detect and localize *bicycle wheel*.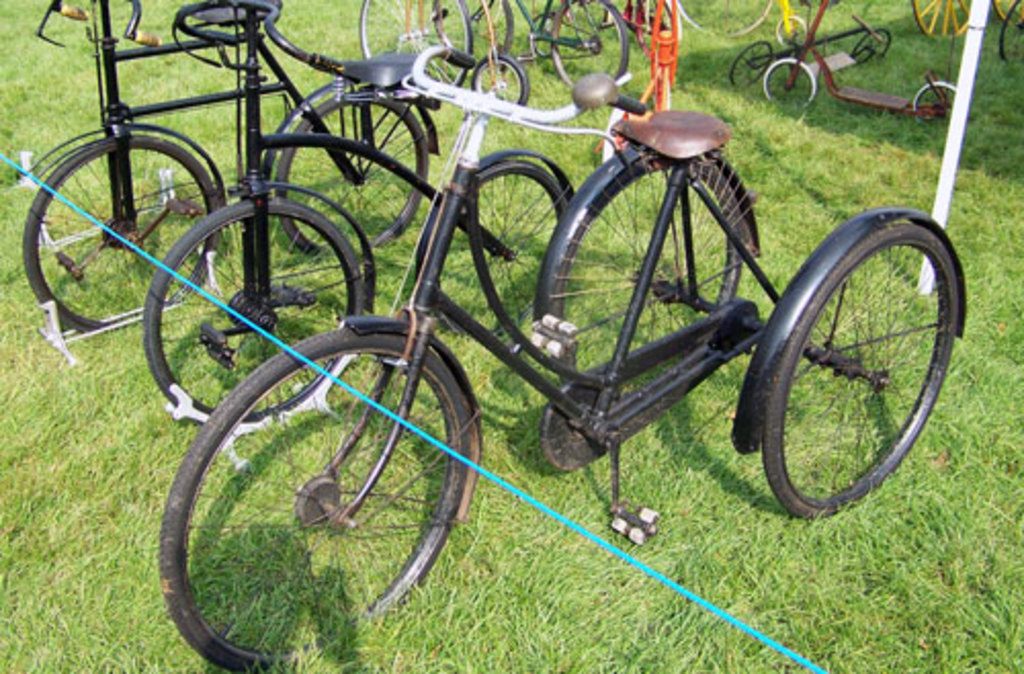
Localized at select_region(20, 137, 215, 320).
